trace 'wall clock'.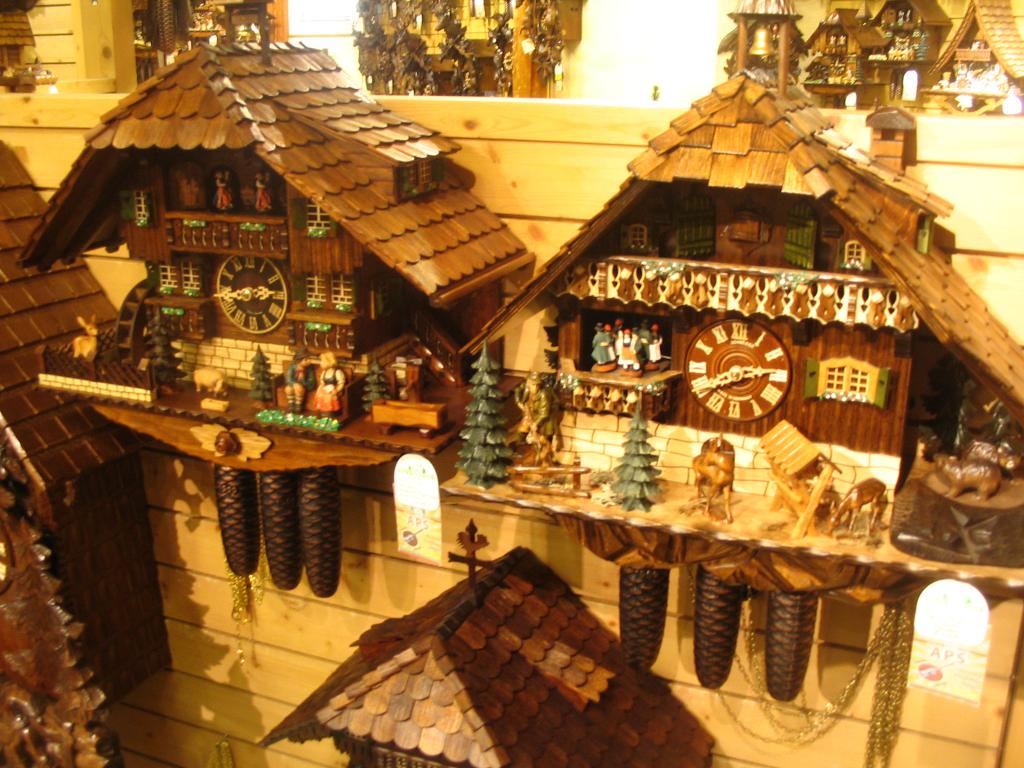
Traced to locate(684, 324, 789, 420).
